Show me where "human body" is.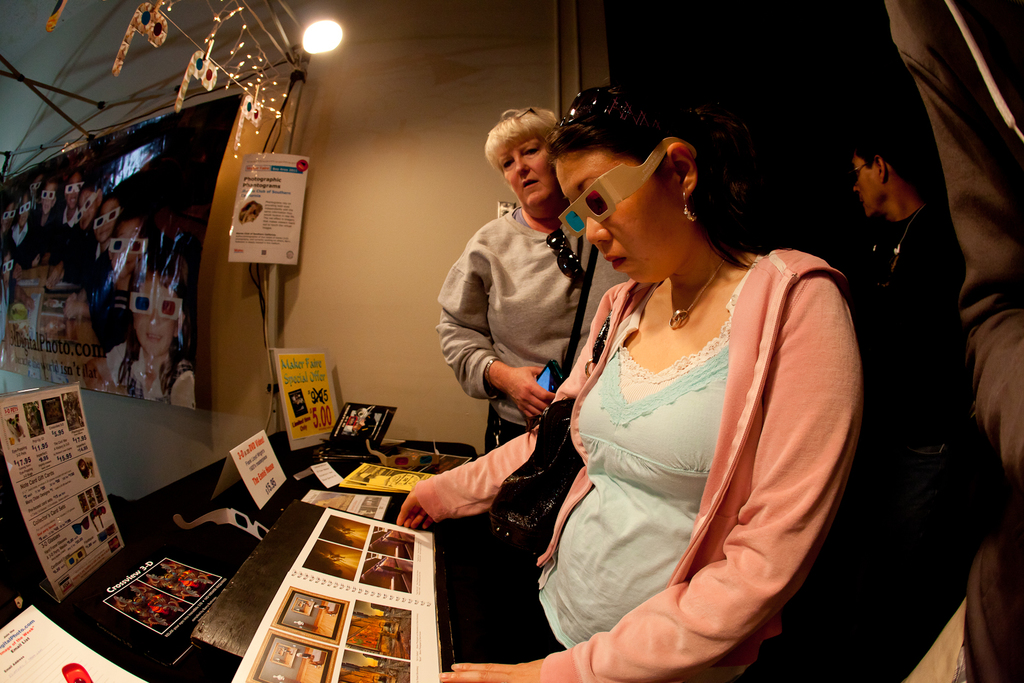
"human body" is at pyautogui.locateOnScreen(54, 157, 83, 209).
